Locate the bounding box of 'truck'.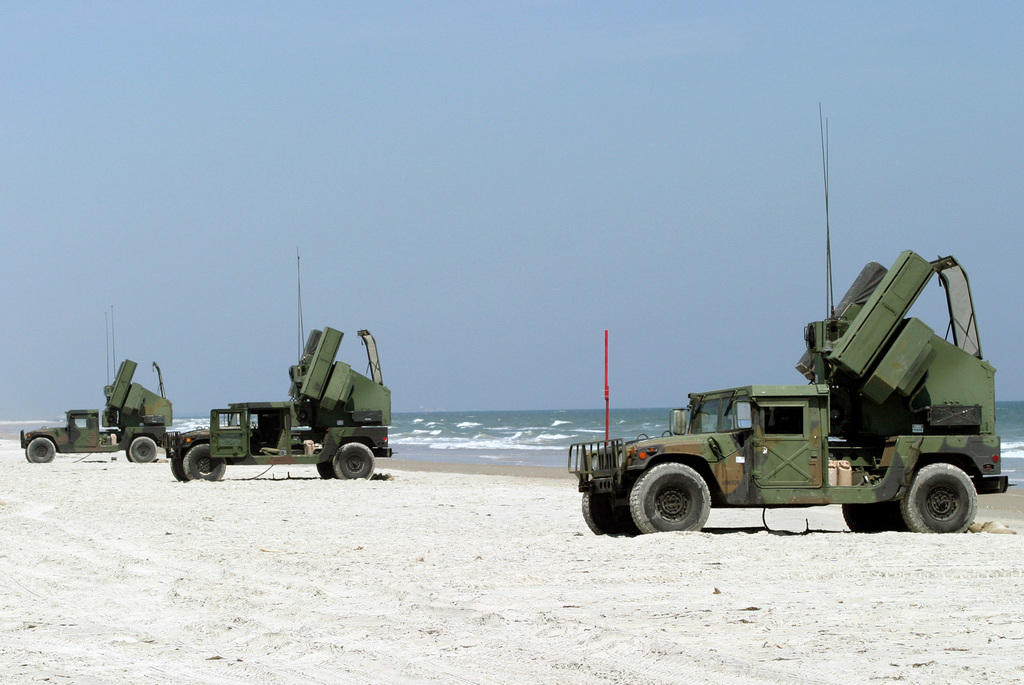
Bounding box: (571,254,1005,541).
